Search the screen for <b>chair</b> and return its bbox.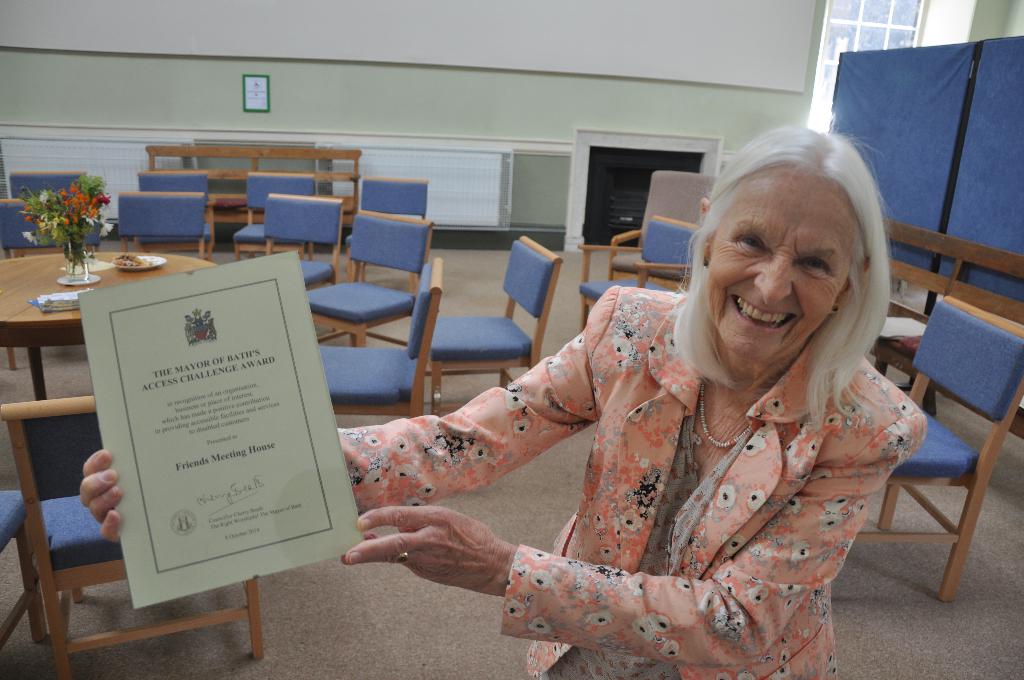
Found: bbox=(634, 263, 699, 290).
